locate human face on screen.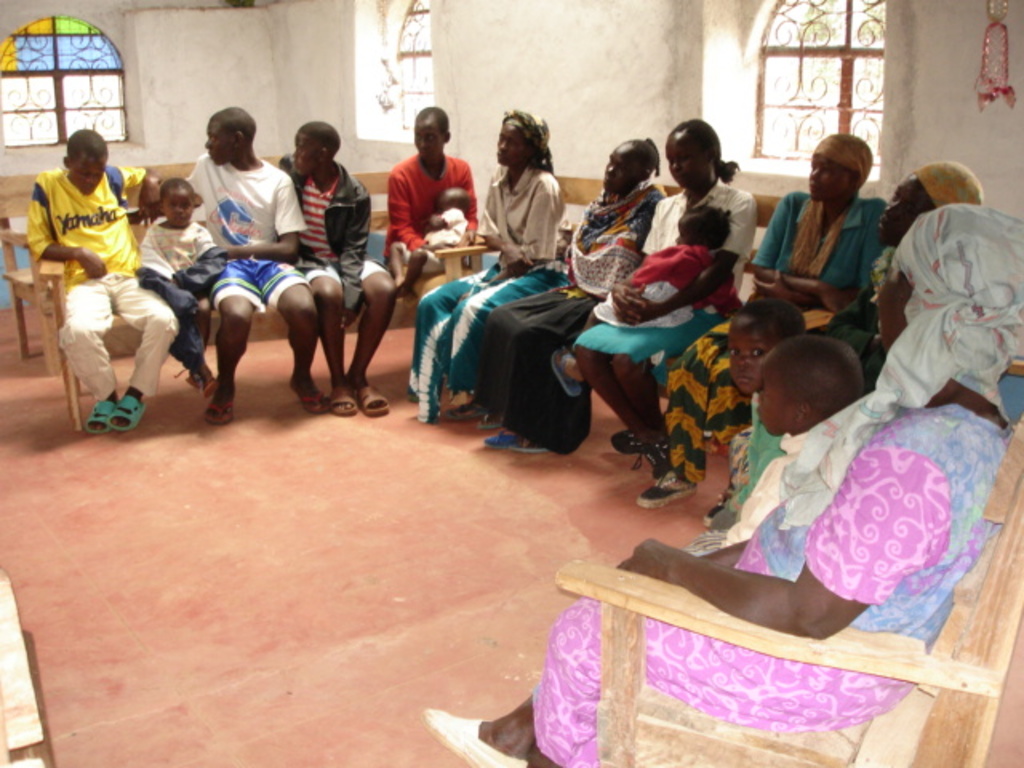
On screen at BBox(726, 315, 774, 395).
